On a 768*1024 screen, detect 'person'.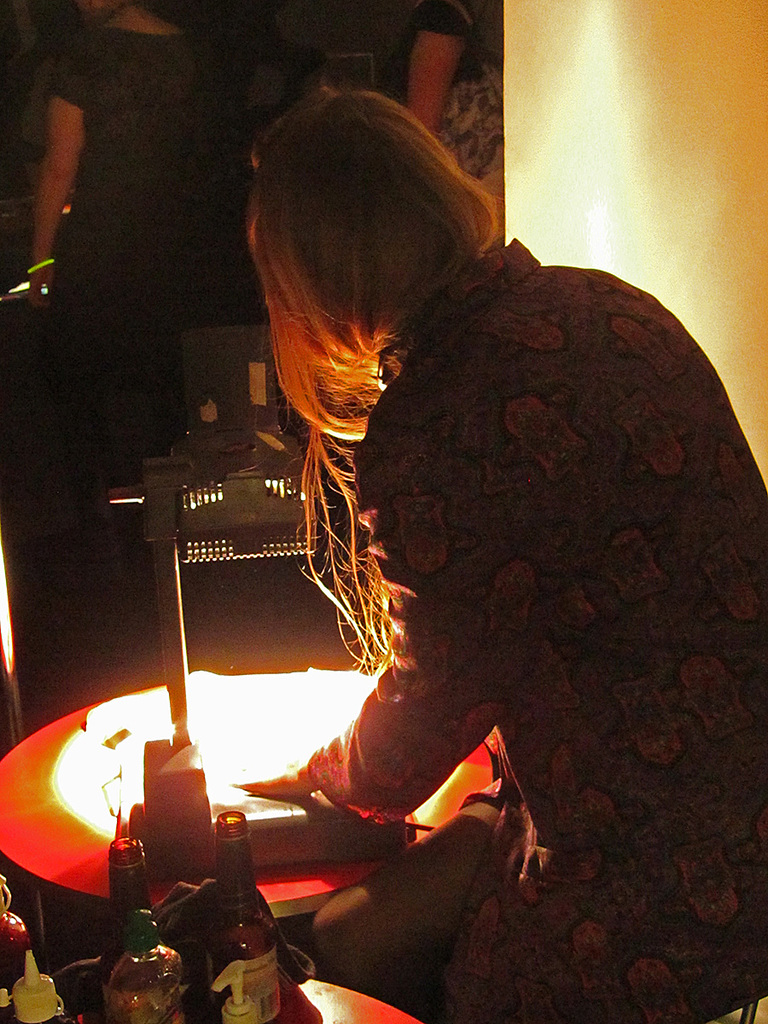
<region>189, 74, 712, 908</region>.
